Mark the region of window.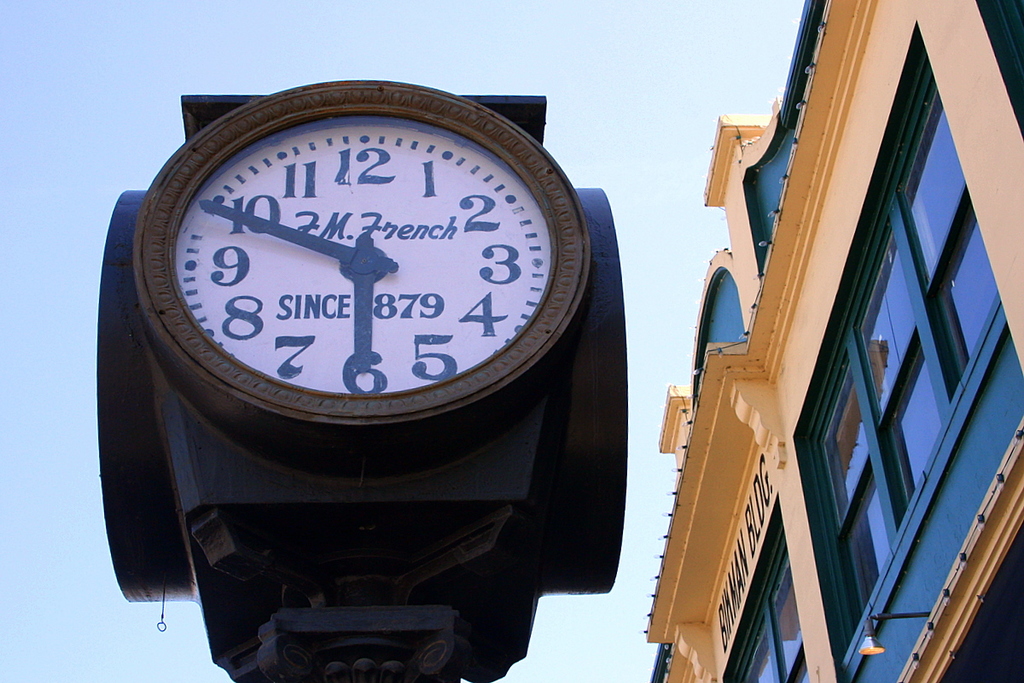
Region: (789, 26, 1023, 665).
